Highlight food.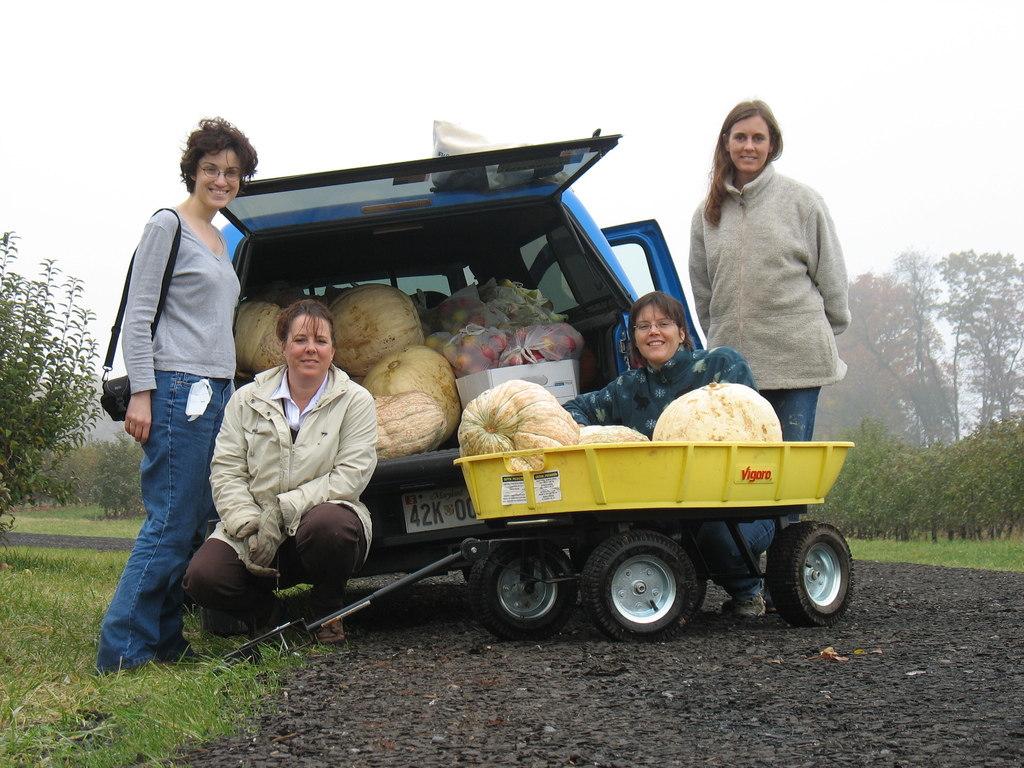
Highlighted region: select_region(578, 423, 653, 444).
